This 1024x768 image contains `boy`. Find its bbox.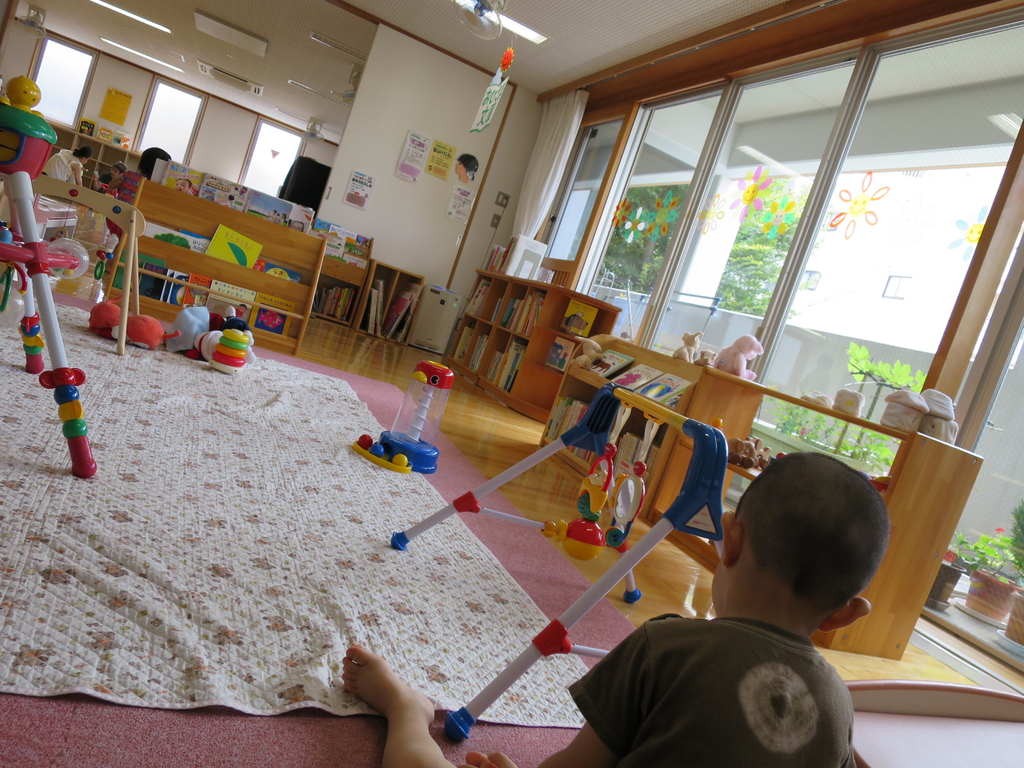
{"x1": 344, "y1": 451, "x2": 892, "y2": 767}.
